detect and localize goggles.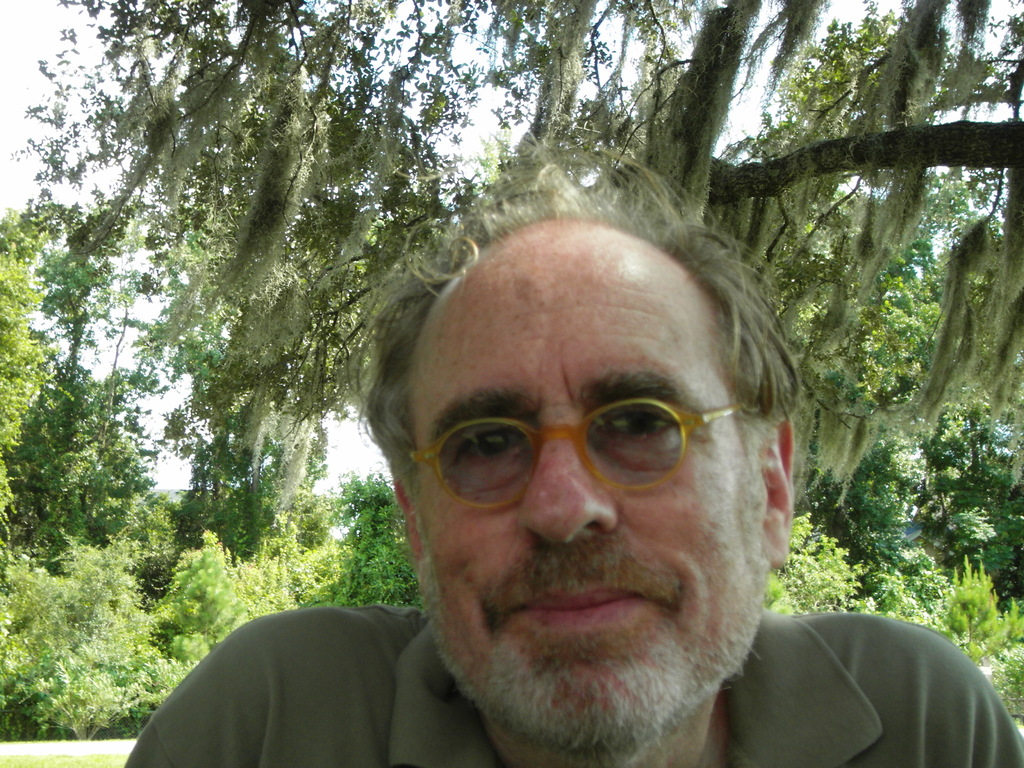
Localized at 404/393/746/514.
